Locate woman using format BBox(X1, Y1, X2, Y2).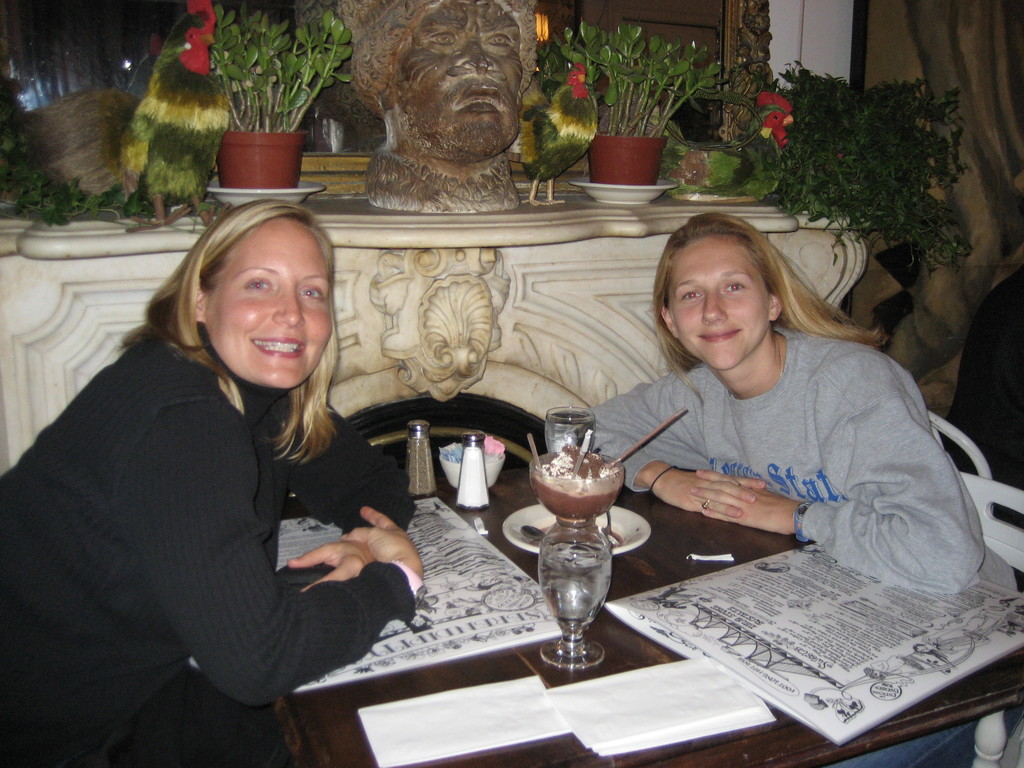
BBox(33, 162, 404, 759).
